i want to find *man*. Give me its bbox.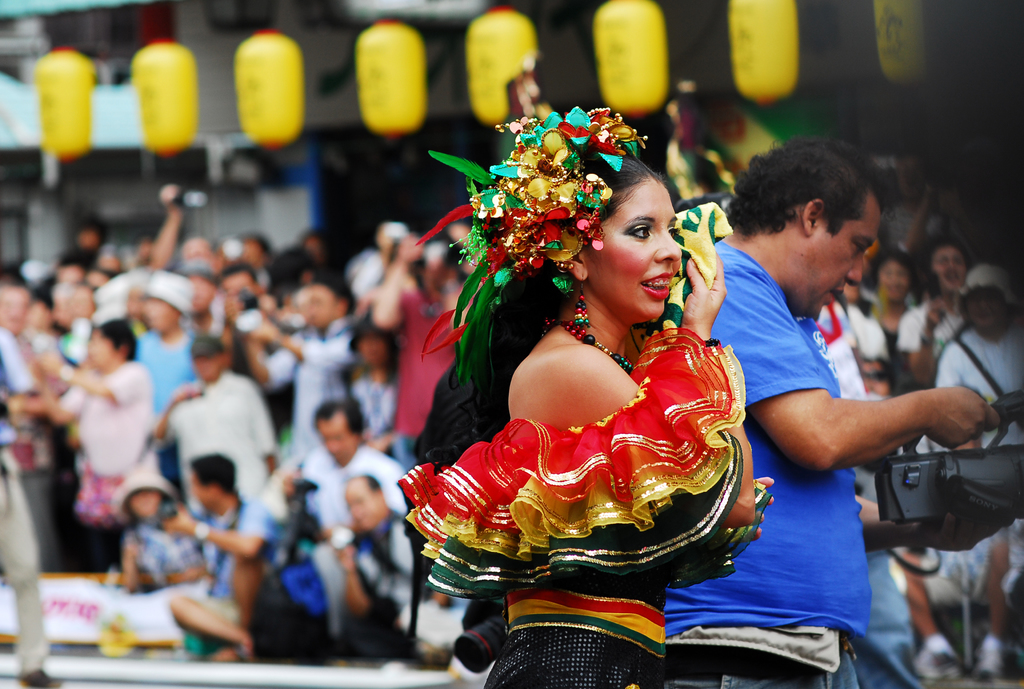
select_region(241, 286, 366, 461).
